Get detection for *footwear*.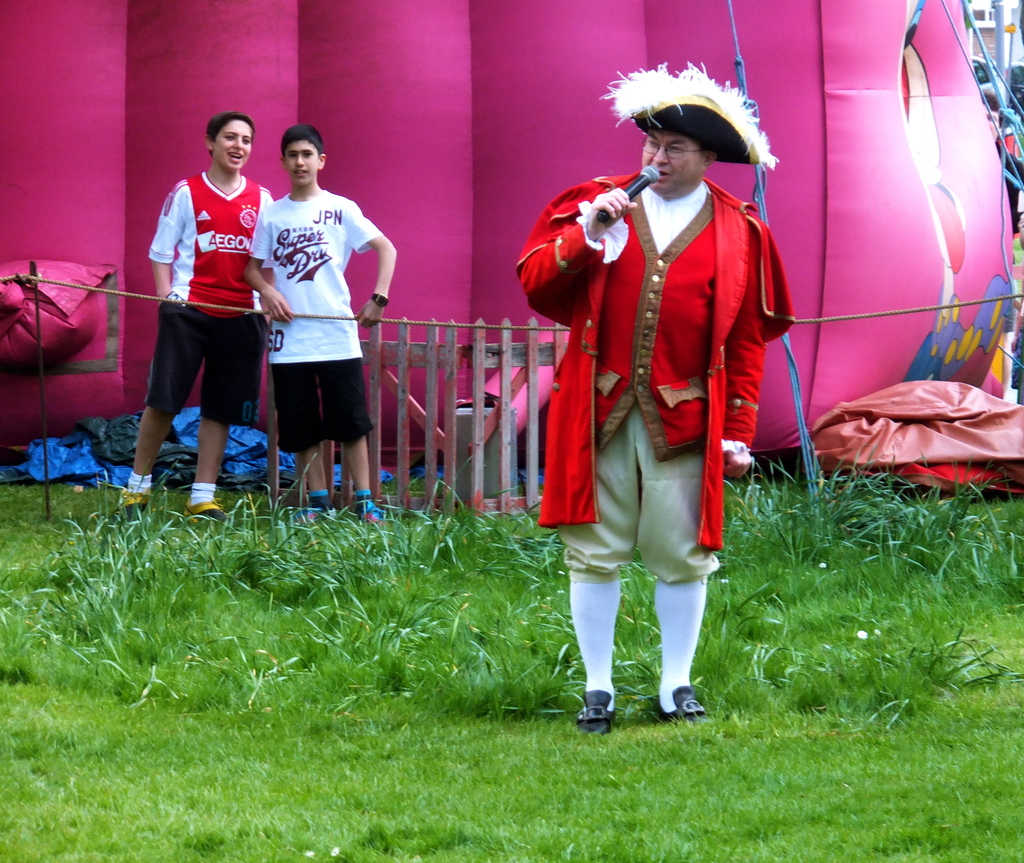
Detection: (354, 506, 391, 540).
